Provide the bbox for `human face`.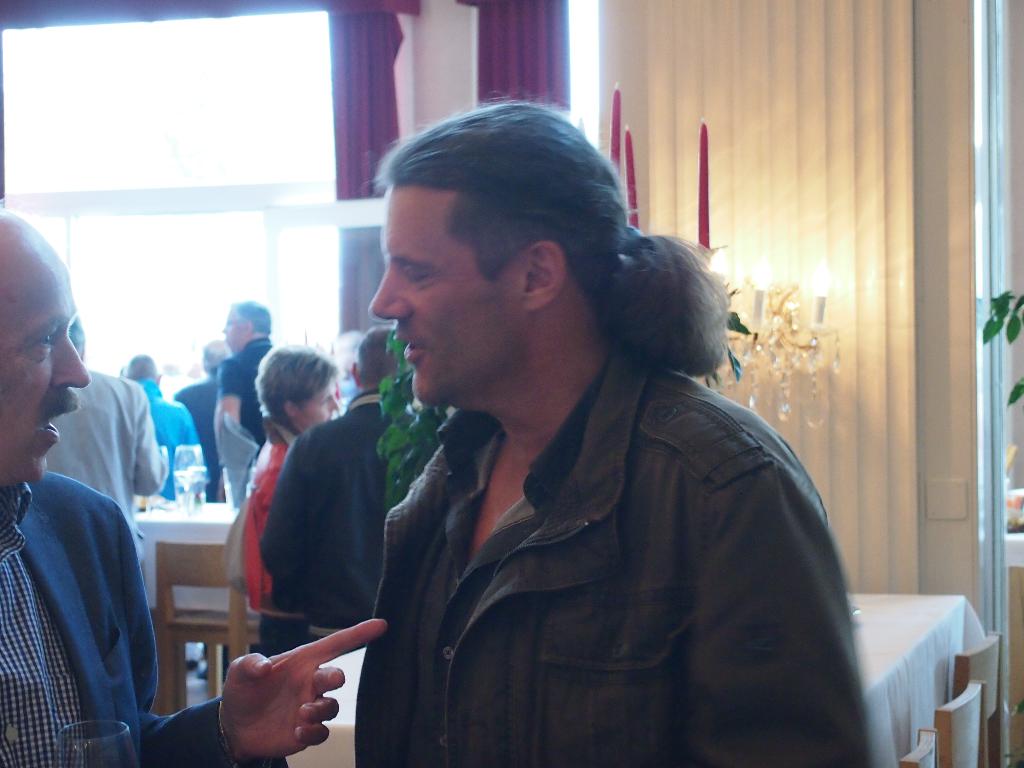
[left=0, top=225, right=88, bottom=484].
